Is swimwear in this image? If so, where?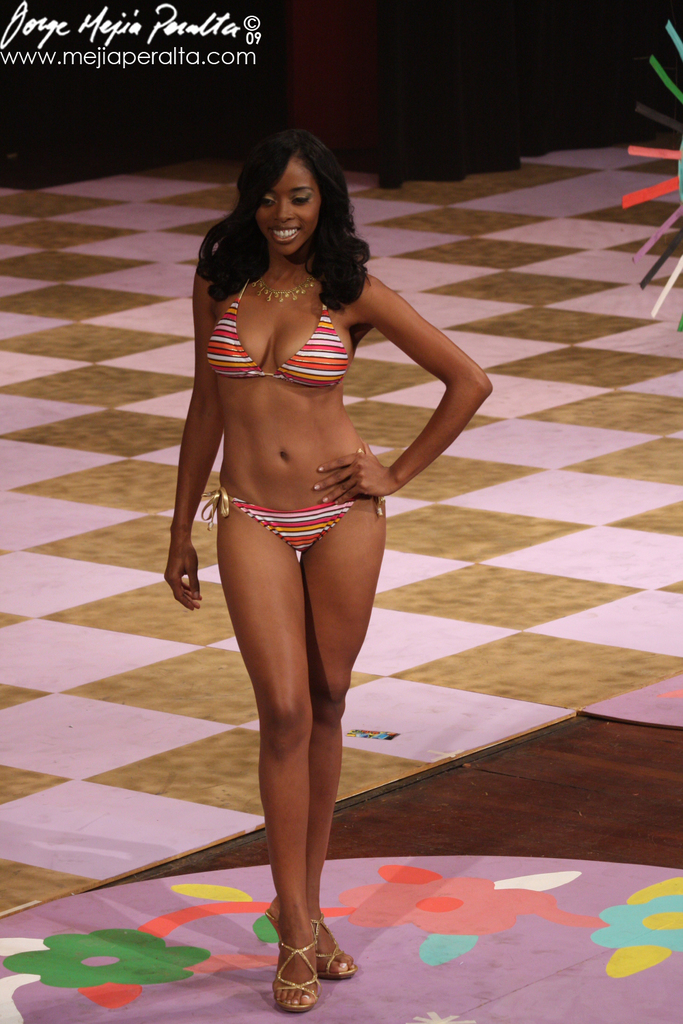
Yes, at (left=185, top=241, right=413, bottom=515).
